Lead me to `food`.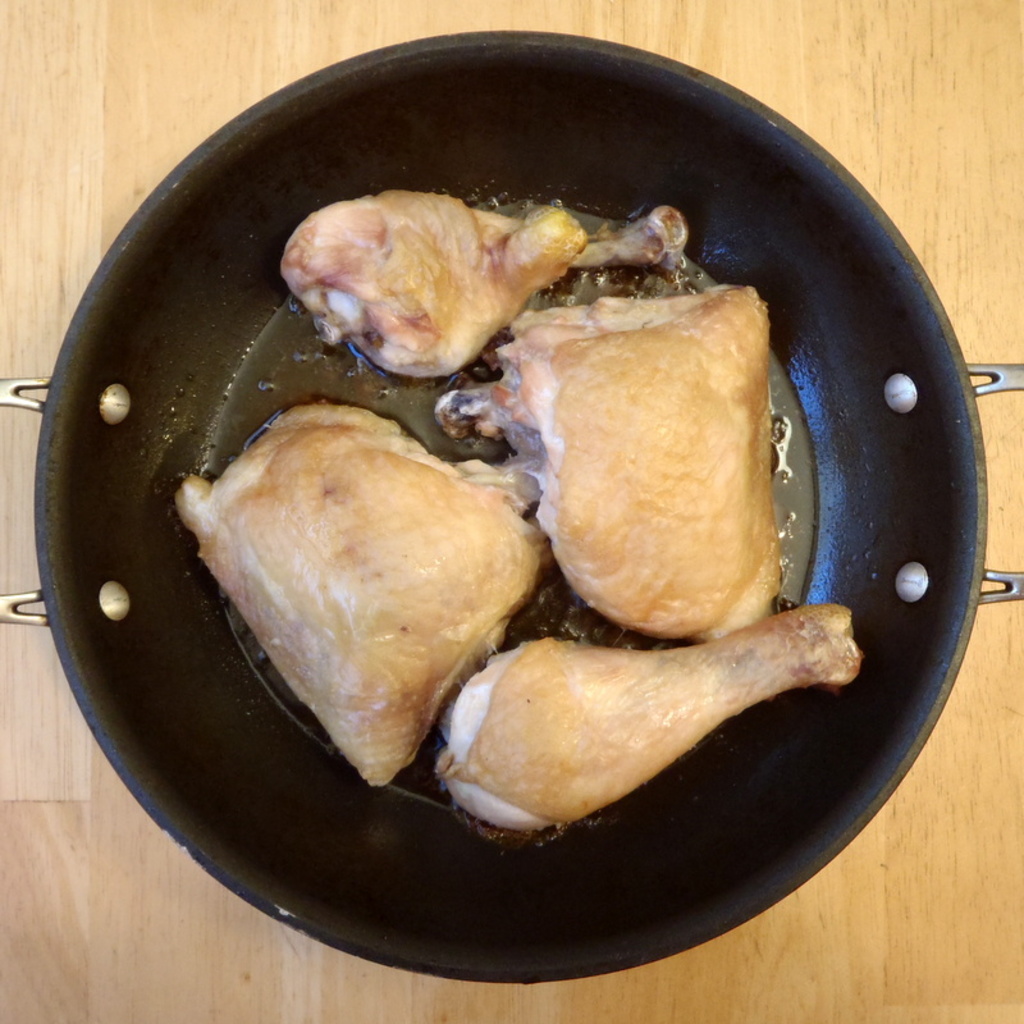
Lead to (left=280, top=183, right=684, bottom=376).
